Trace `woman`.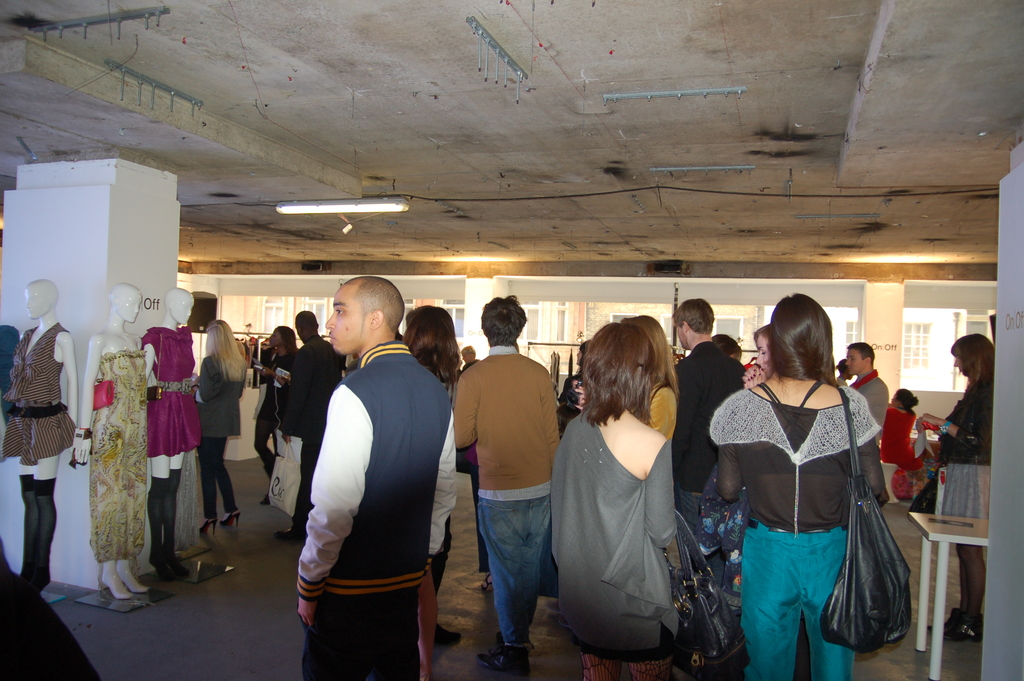
Traced to bbox=(189, 318, 248, 530).
